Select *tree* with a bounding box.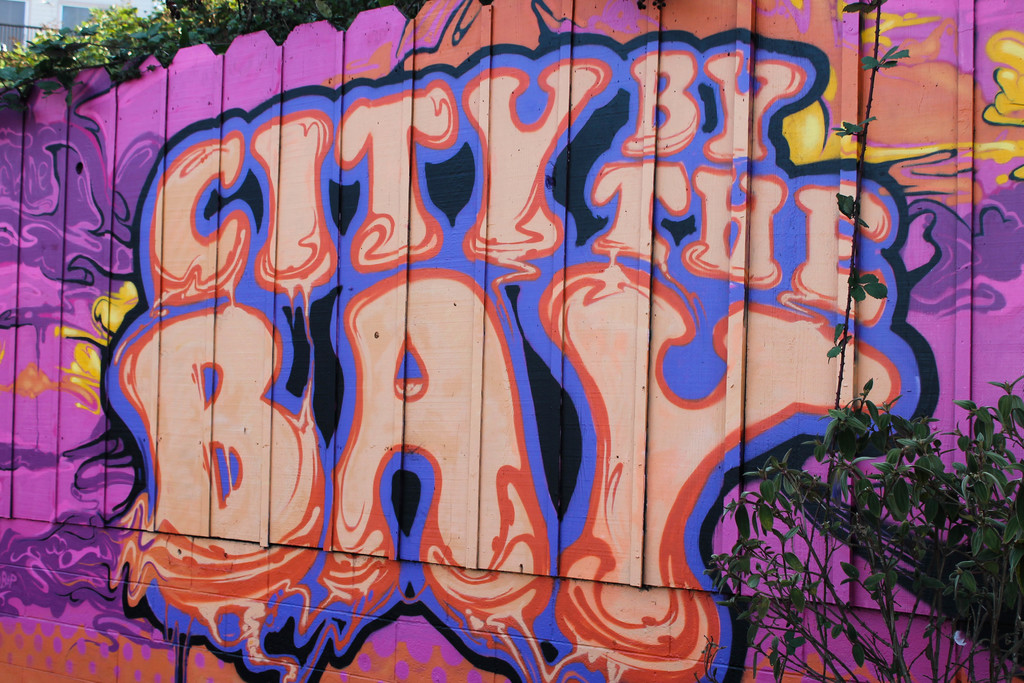
crop(717, 379, 1020, 682).
